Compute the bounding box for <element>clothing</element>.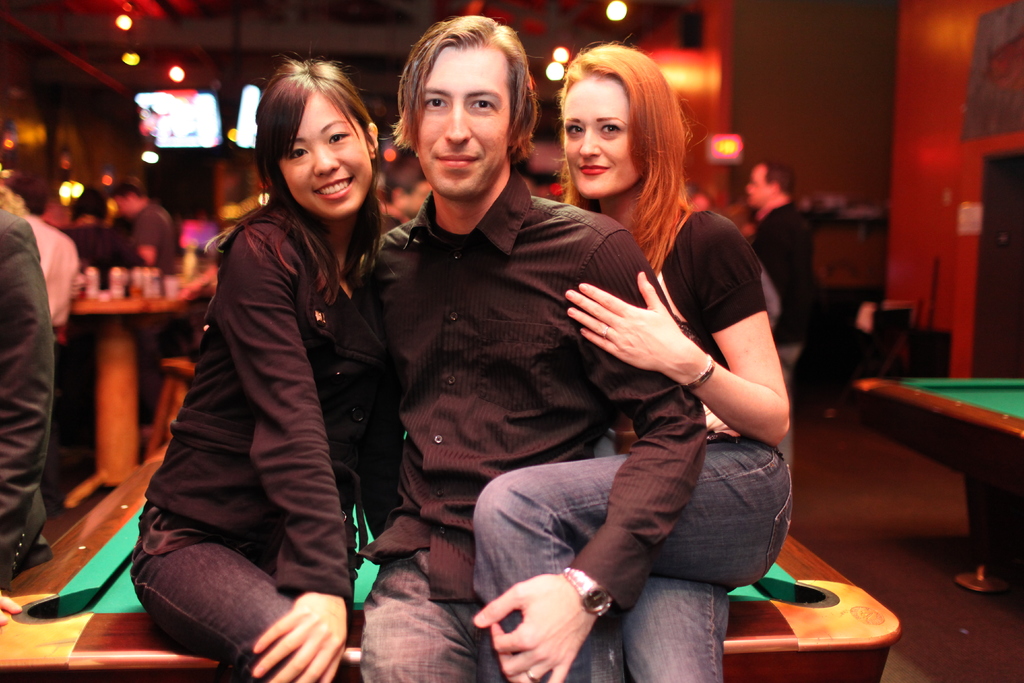
pyautogui.locateOnScreen(0, 207, 61, 589).
